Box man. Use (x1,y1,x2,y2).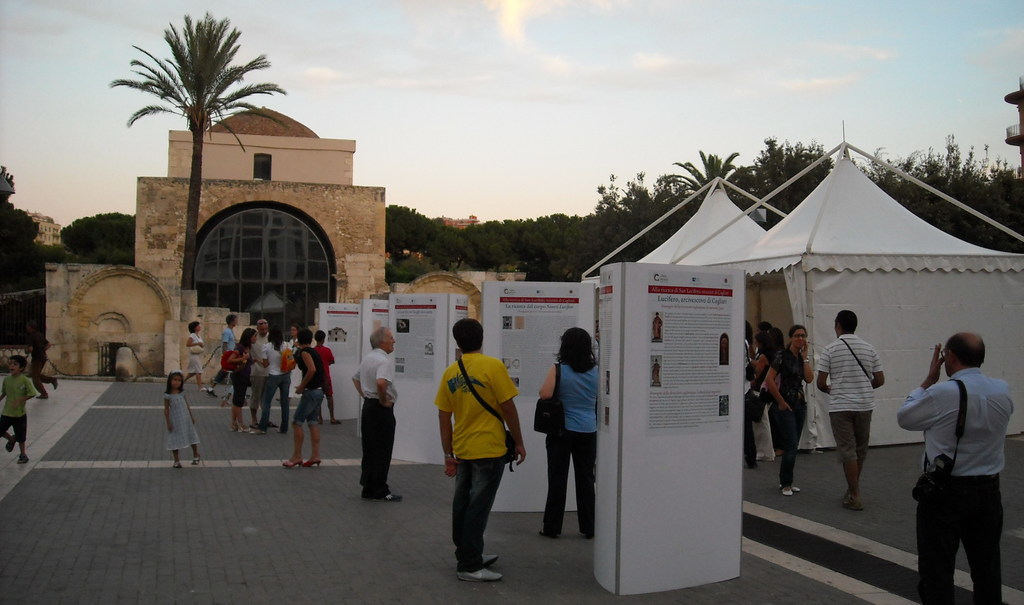
(349,326,399,501).
